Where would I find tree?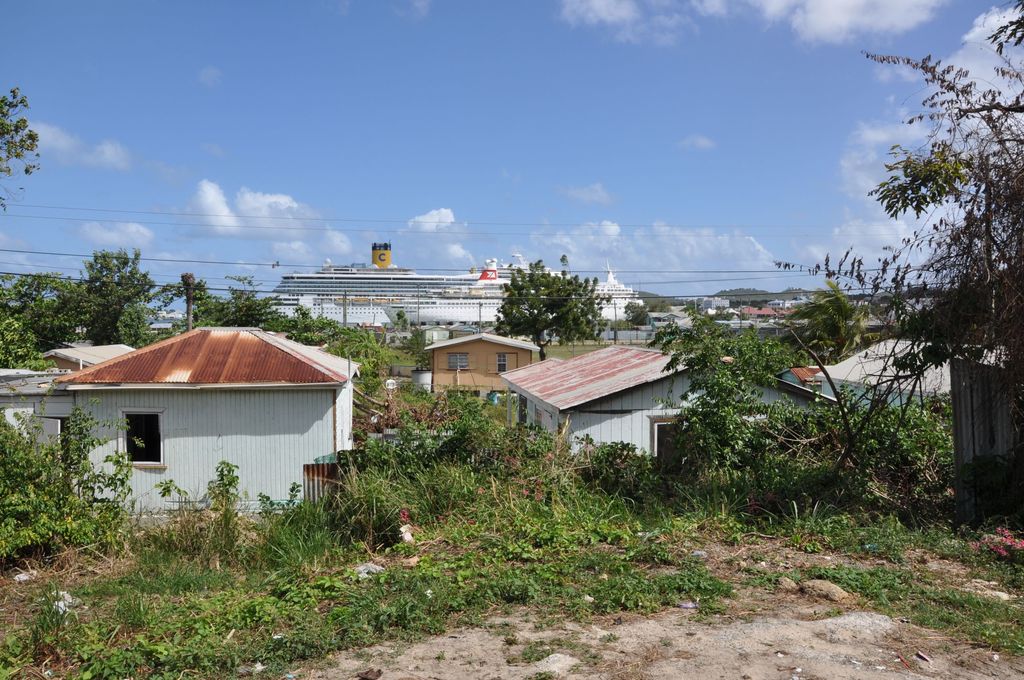
At 643:300:808:514.
